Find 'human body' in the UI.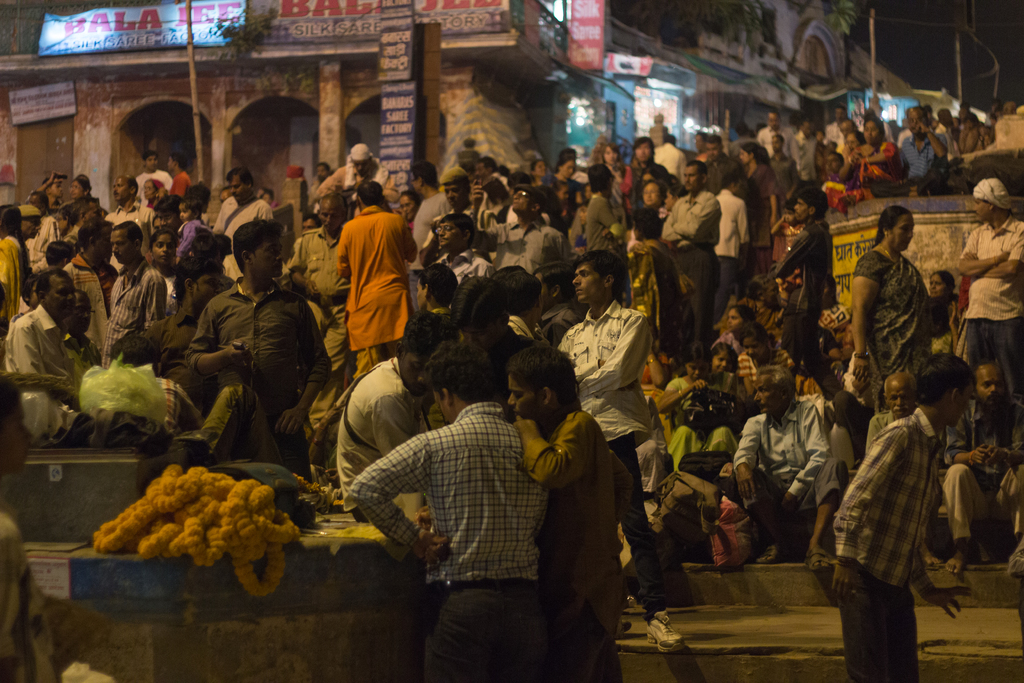
UI element at <region>698, 129, 727, 167</region>.
